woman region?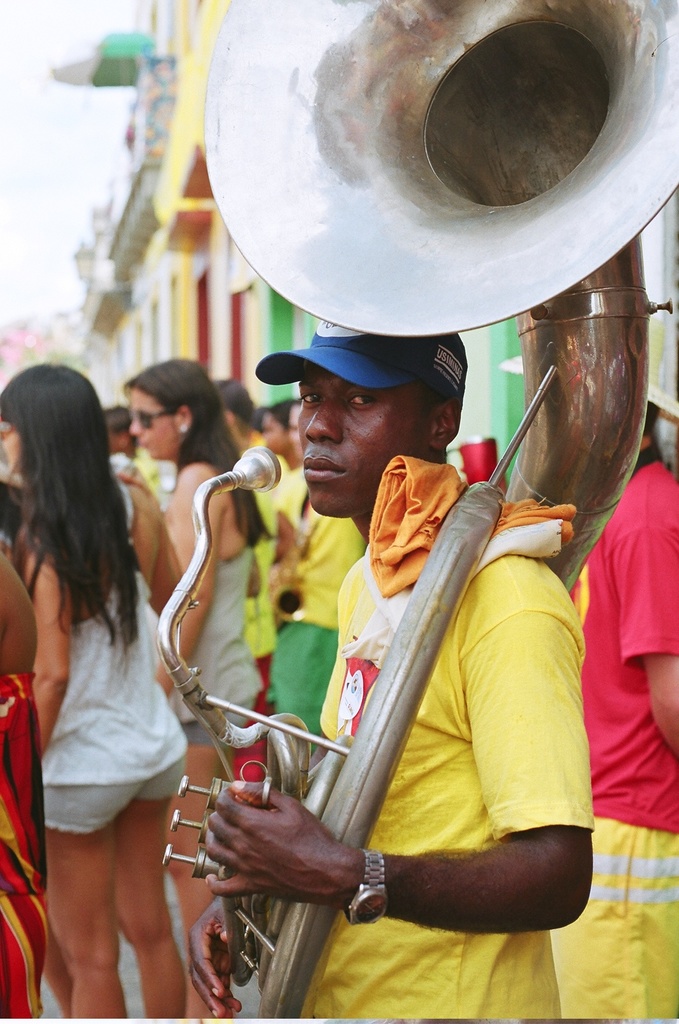
[120, 350, 262, 1005]
